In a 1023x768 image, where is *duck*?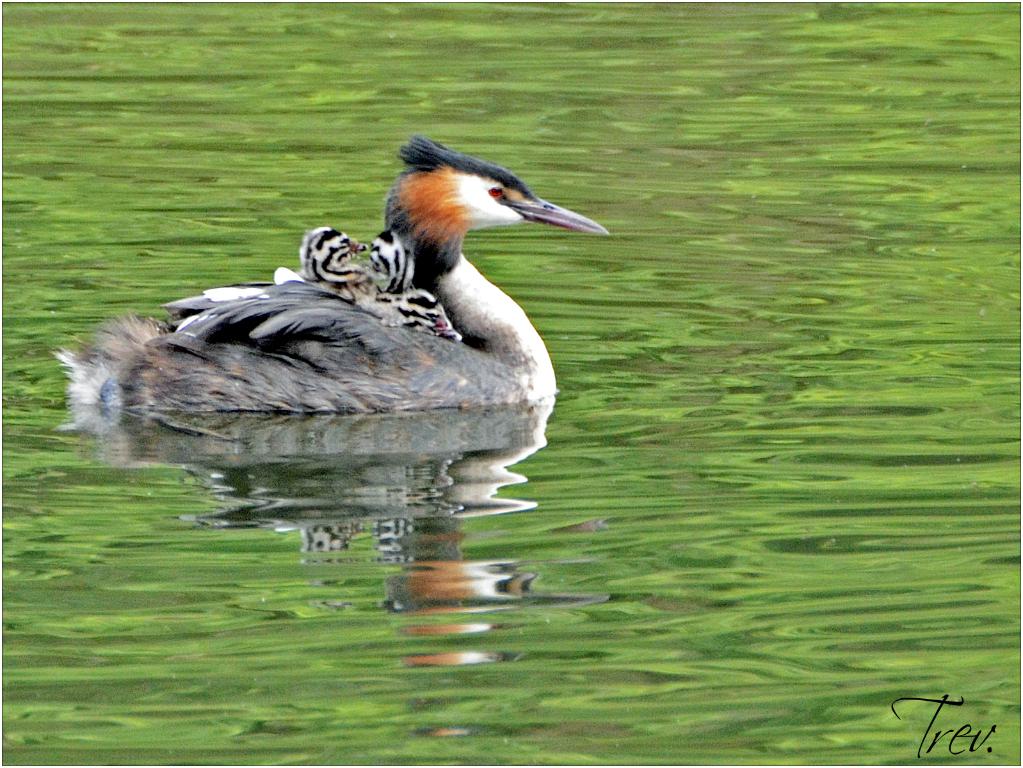
region(53, 135, 610, 452).
